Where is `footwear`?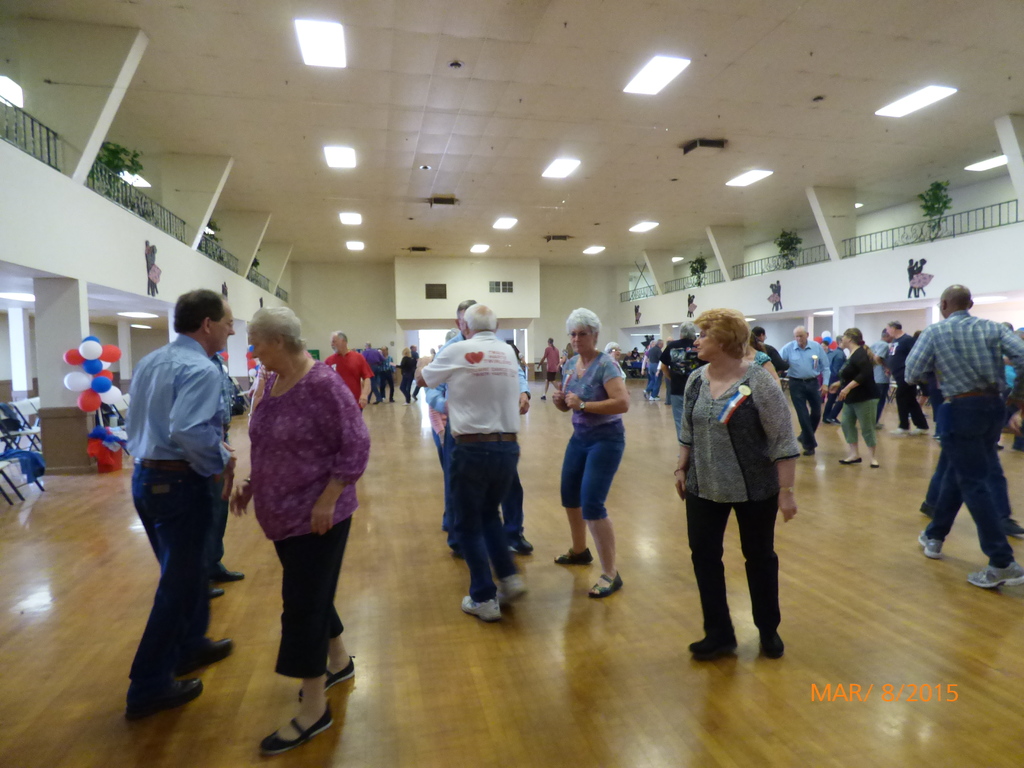
x1=457, y1=594, x2=505, y2=622.
